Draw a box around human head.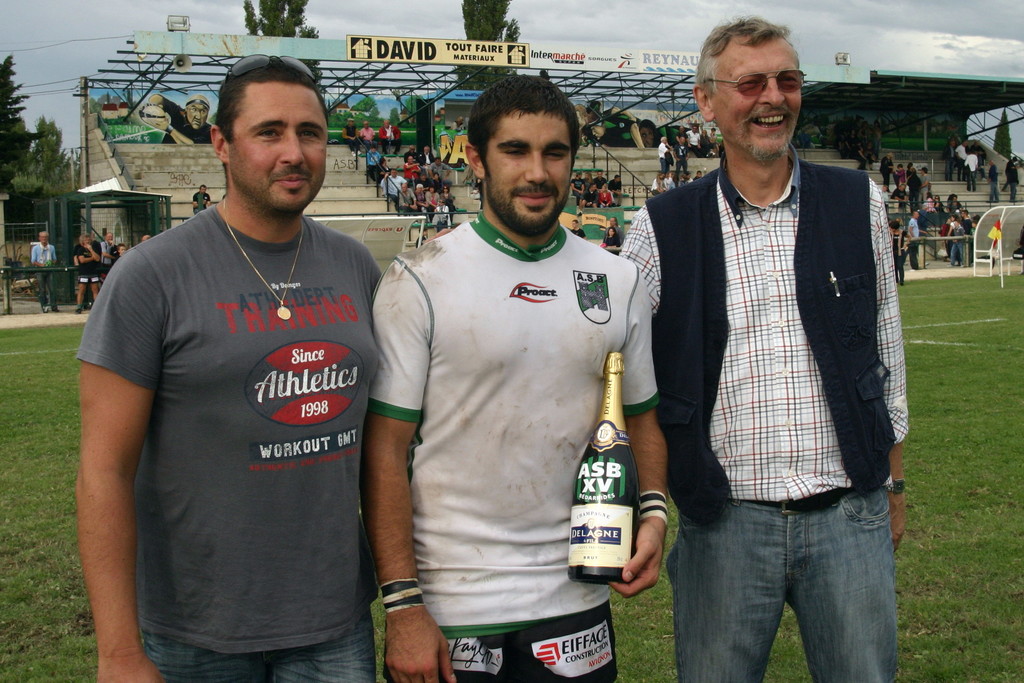
x1=598, y1=170, x2=603, y2=181.
